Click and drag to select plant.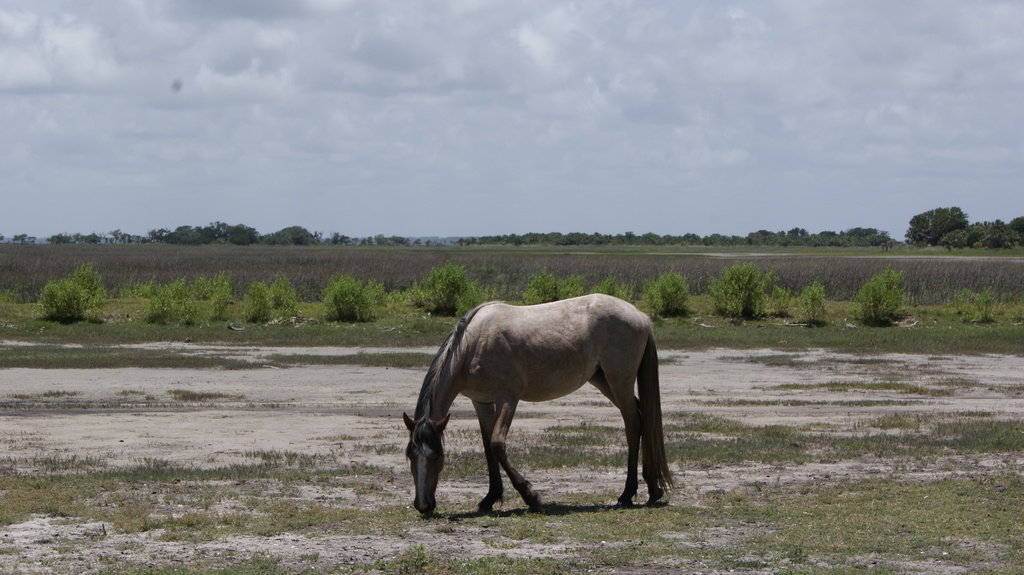
Selection: BBox(371, 277, 390, 301).
